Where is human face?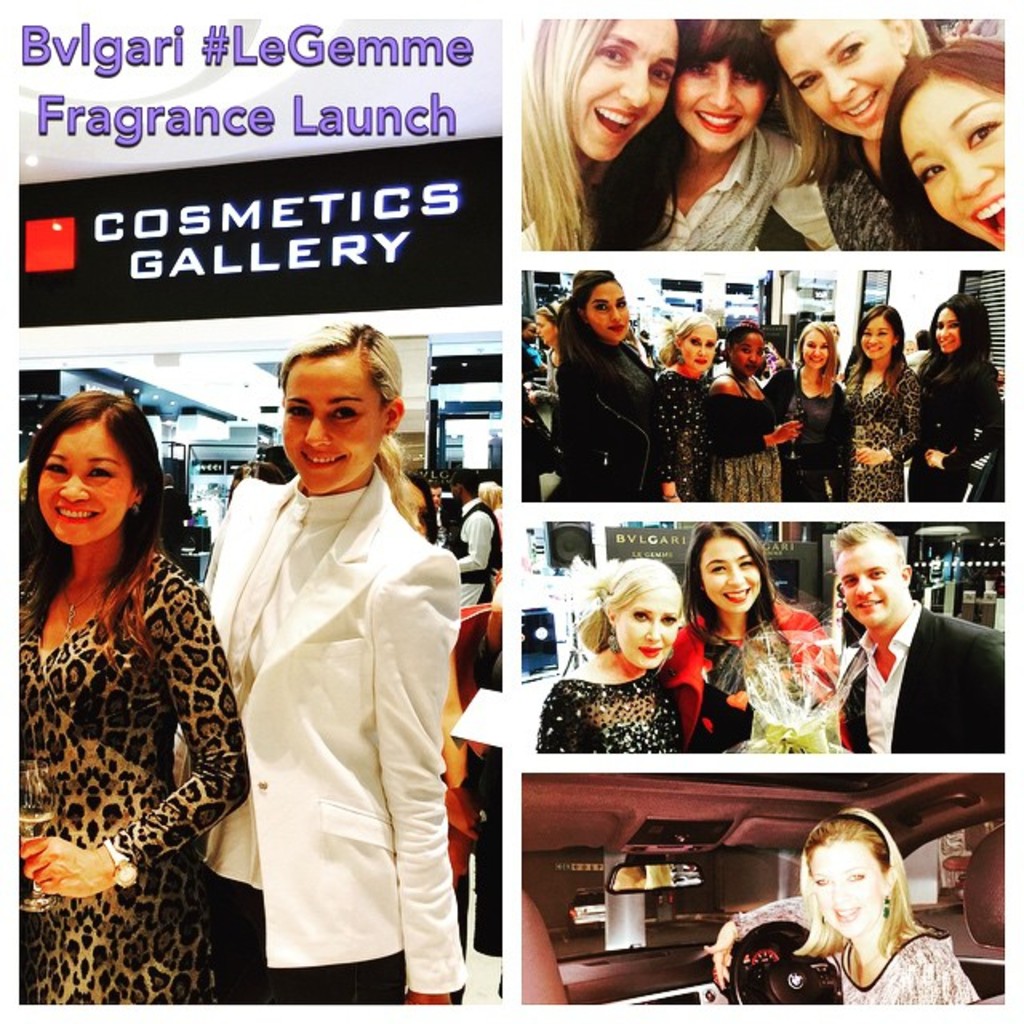
bbox=[573, 11, 678, 162].
